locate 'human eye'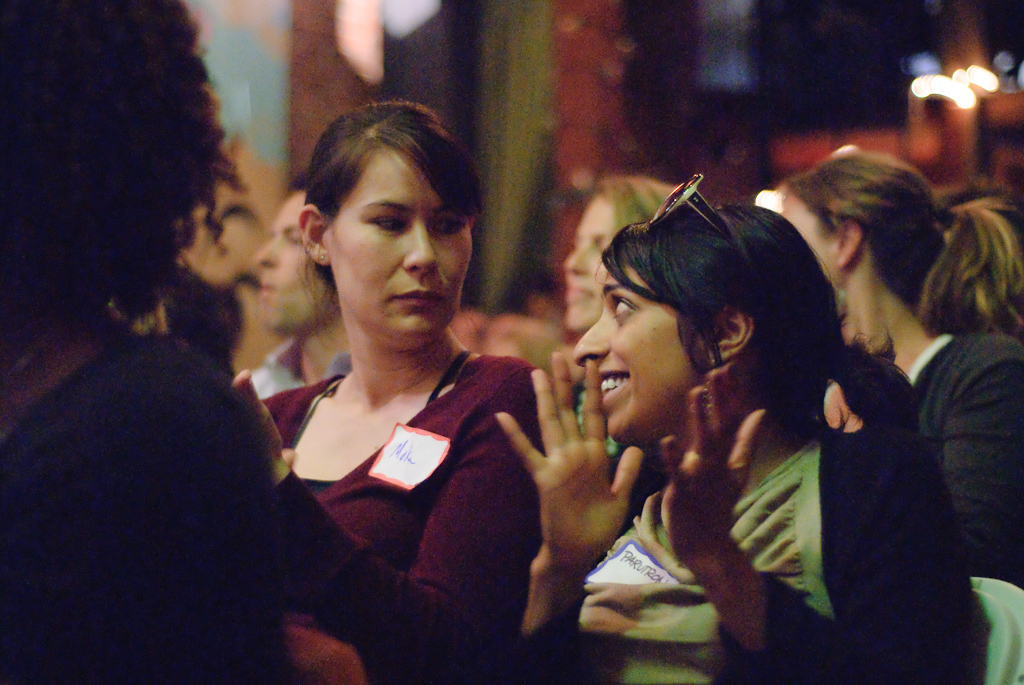
425, 210, 466, 237
